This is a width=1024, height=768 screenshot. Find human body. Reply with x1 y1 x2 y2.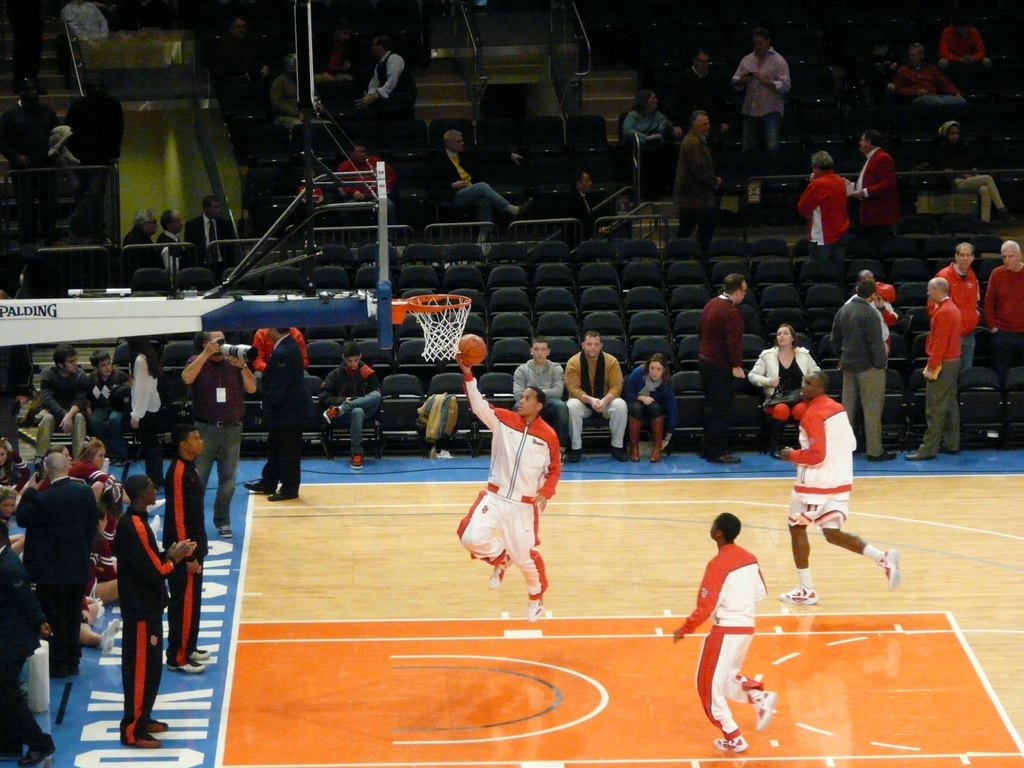
90 351 133 463.
